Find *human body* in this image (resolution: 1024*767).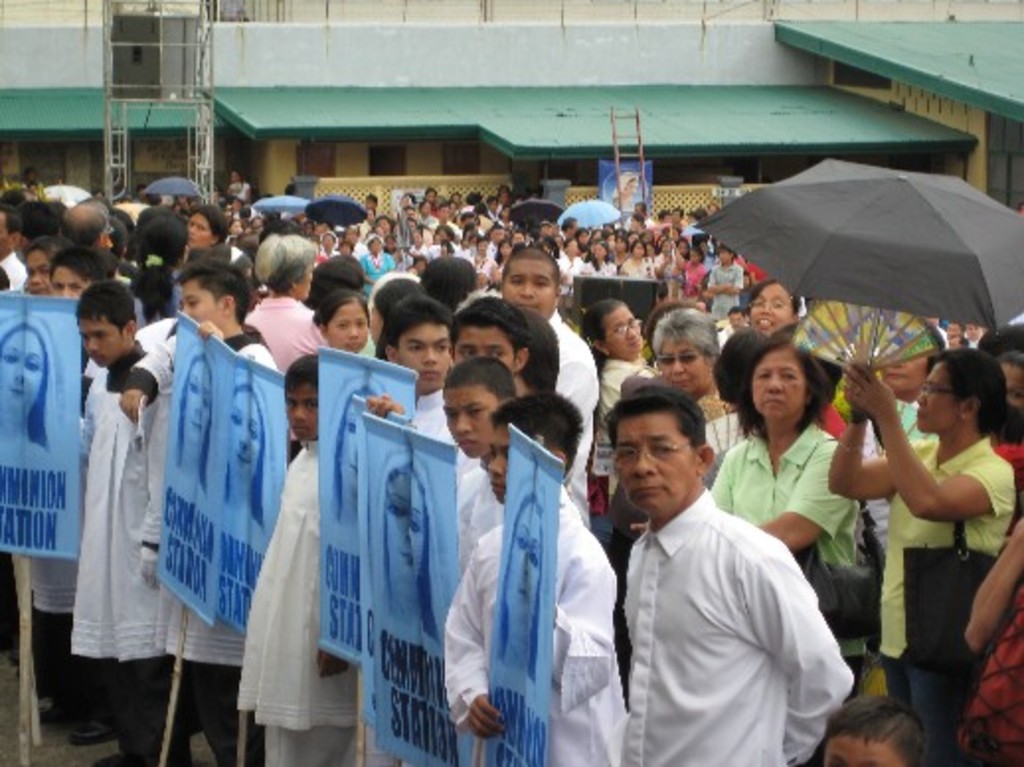
pyautogui.locateOnScreen(227, 182, 251, 206).
